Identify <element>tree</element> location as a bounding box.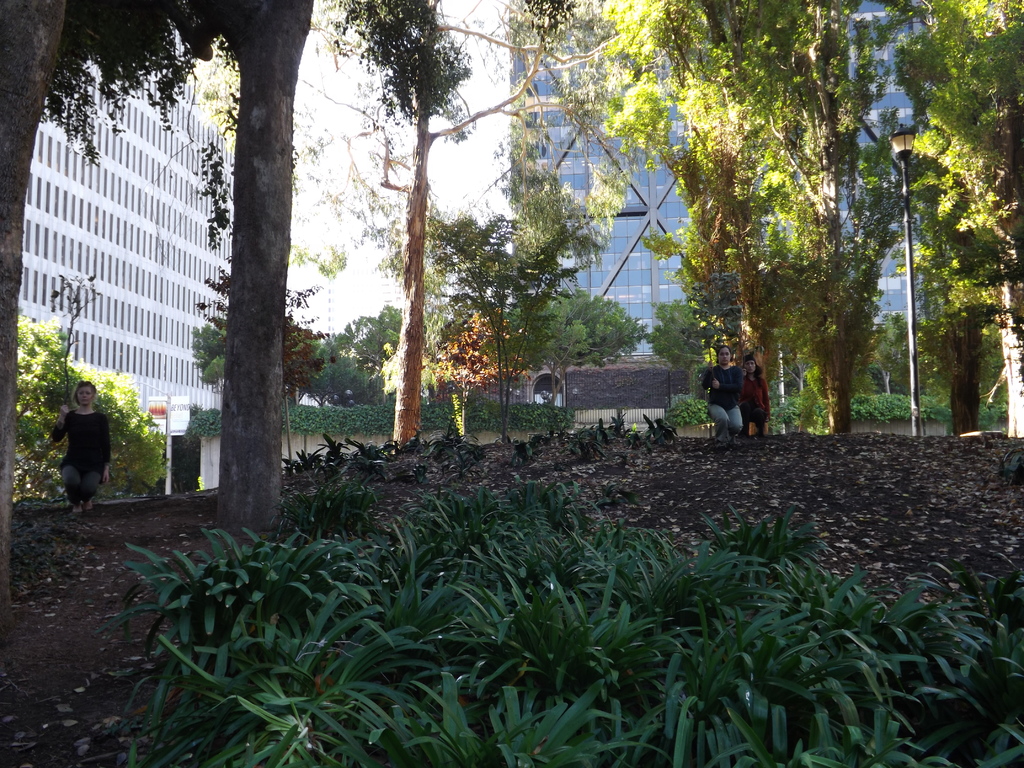
<bbox>150, 0, 385, 534</bbox>.
